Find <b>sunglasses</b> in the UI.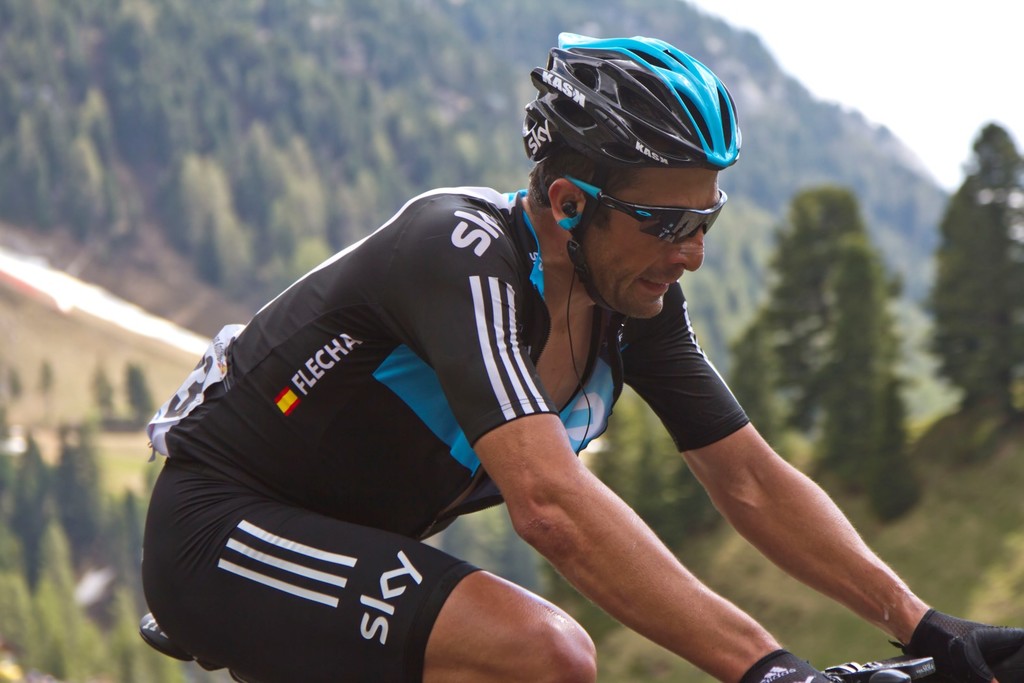
UI element at bbox=(564, 178, 723, 243).
